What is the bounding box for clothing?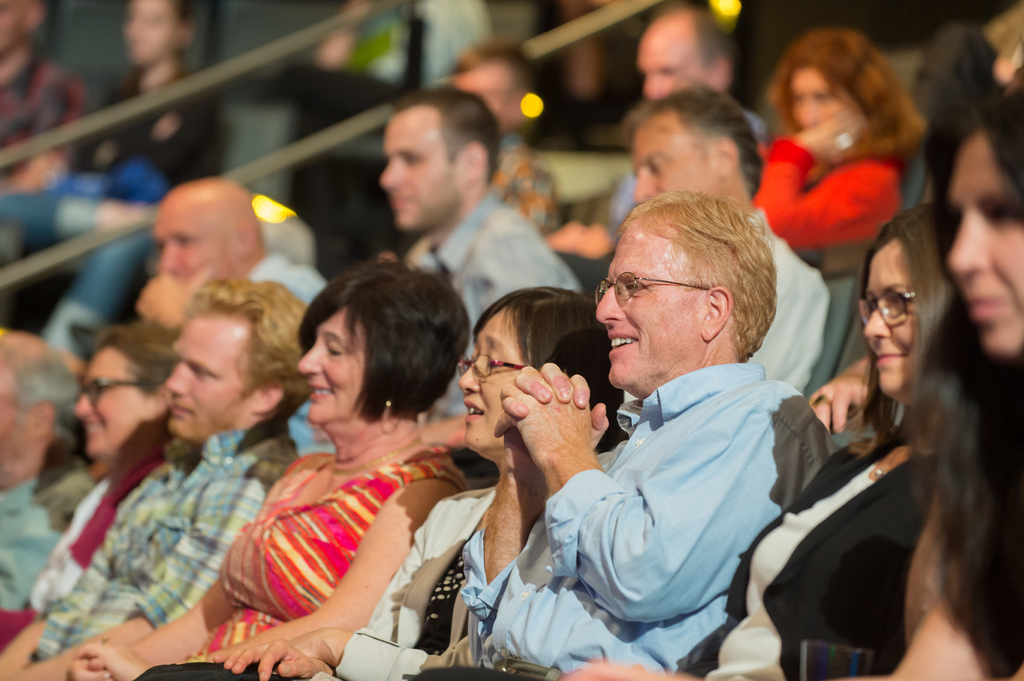
{"x1": 396, "y1": 182, "x2": 605, "y2": 429}.
